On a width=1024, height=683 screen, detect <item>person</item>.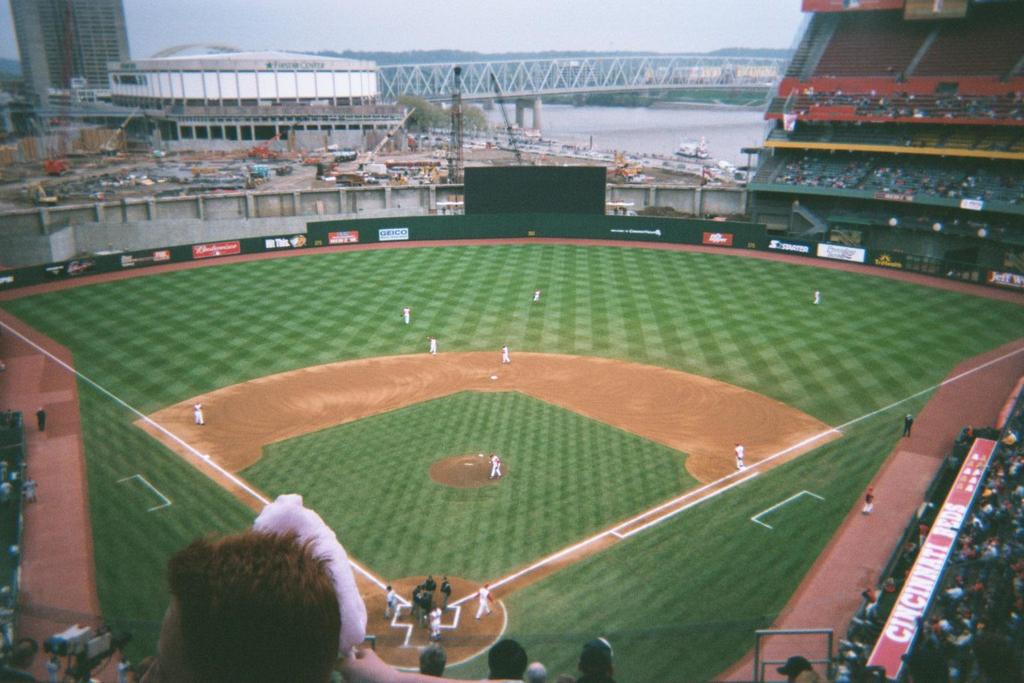
415:648:447:674.
